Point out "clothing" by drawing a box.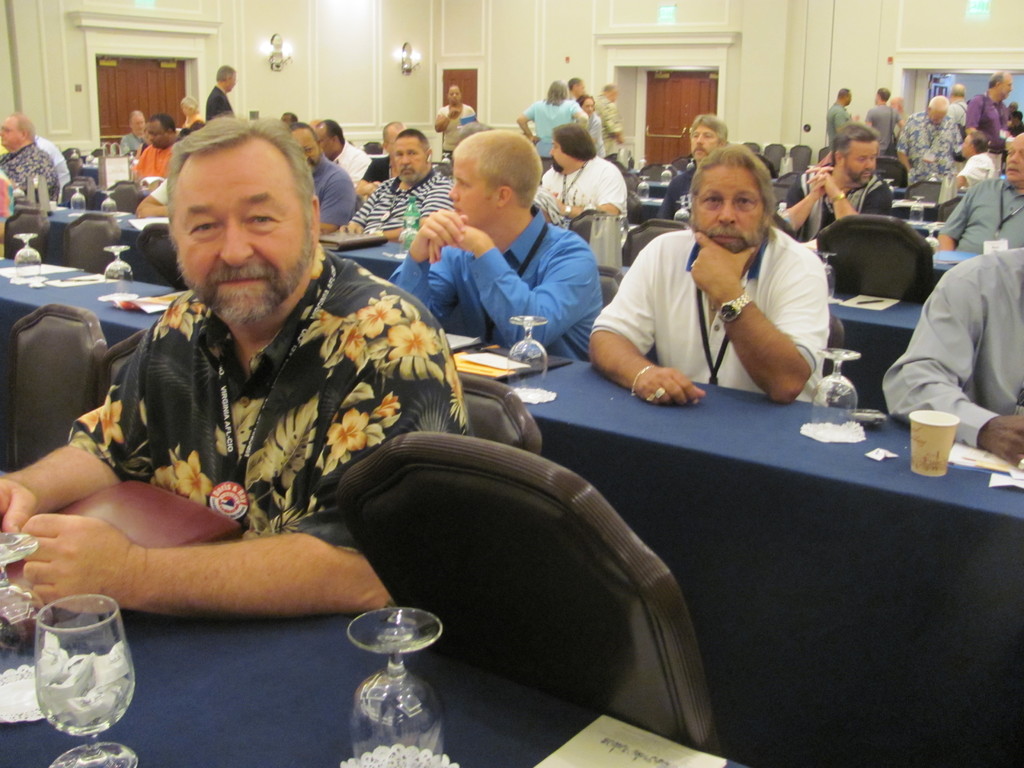
{"left": 38, "top": 126, "right": 58, "bottom": 193}.
